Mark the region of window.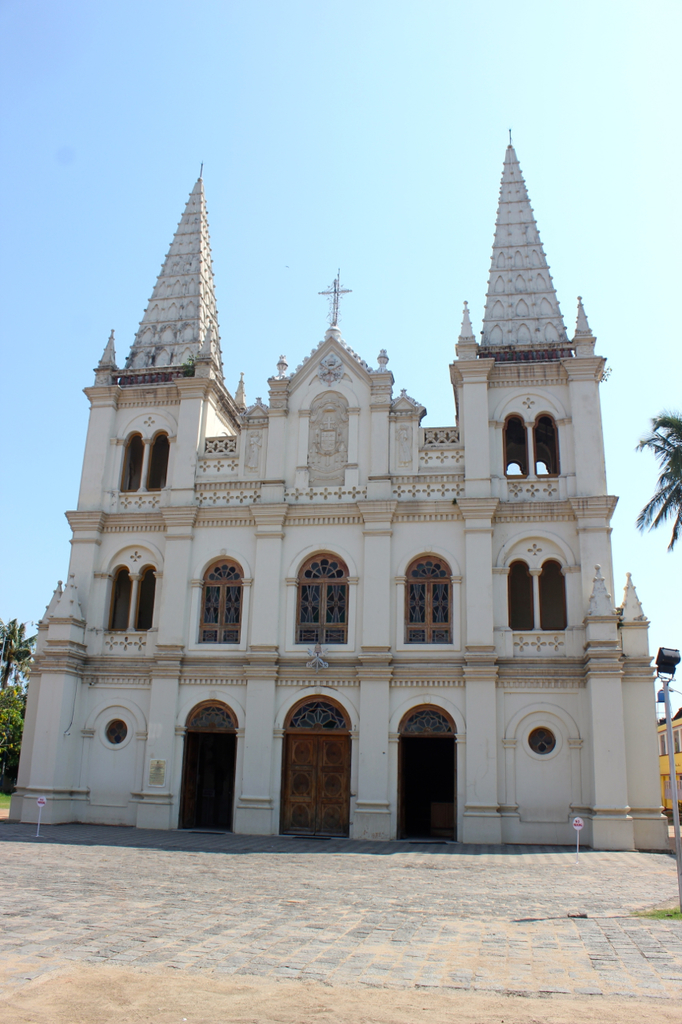
Region: [x1=405, y1=546, x2=468, y2=651].
